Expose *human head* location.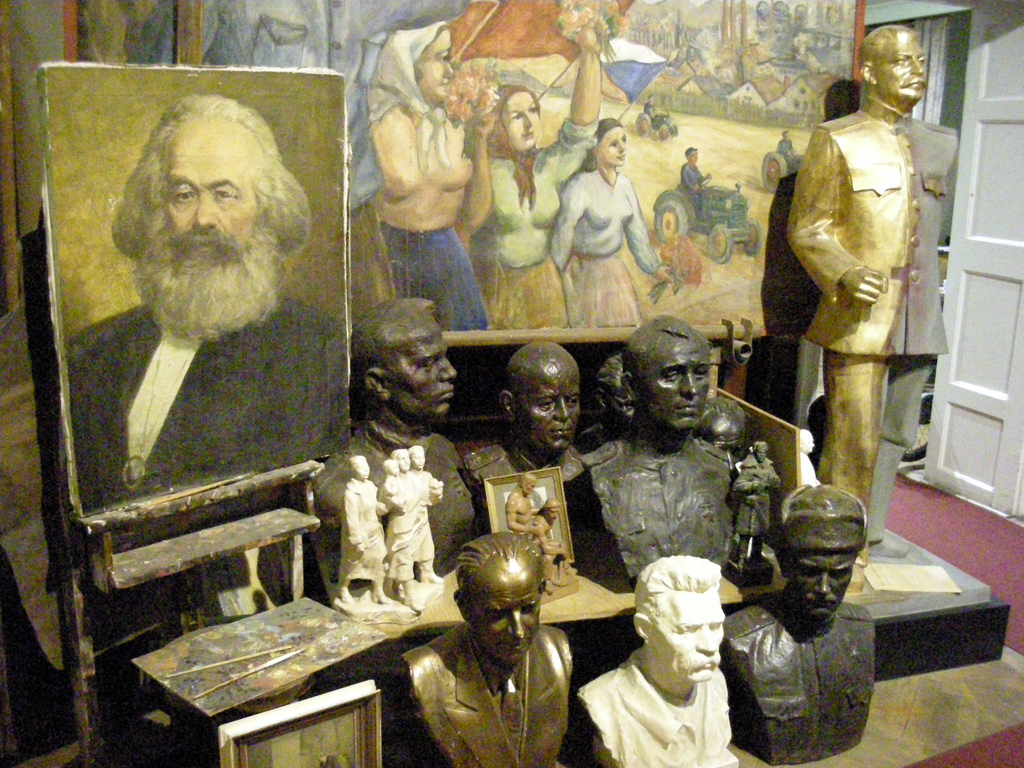
Exposed at BBox(753, 438, 767, 461).
